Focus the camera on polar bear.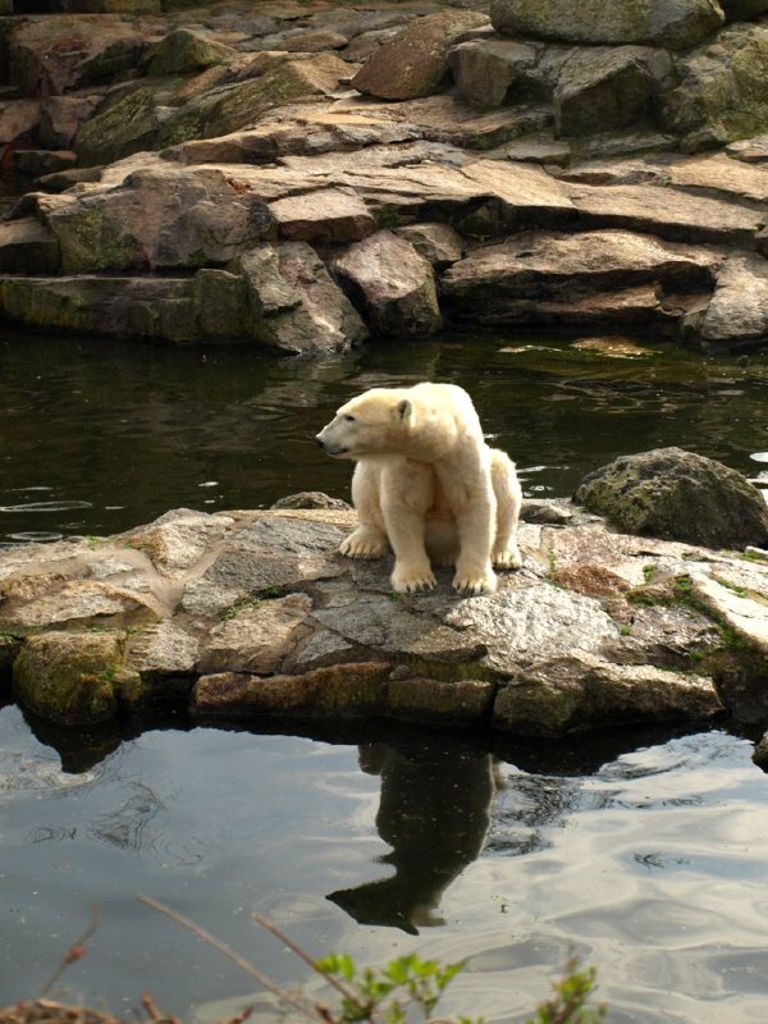
Focus region: bbox=[311, 372, 521, 591].
